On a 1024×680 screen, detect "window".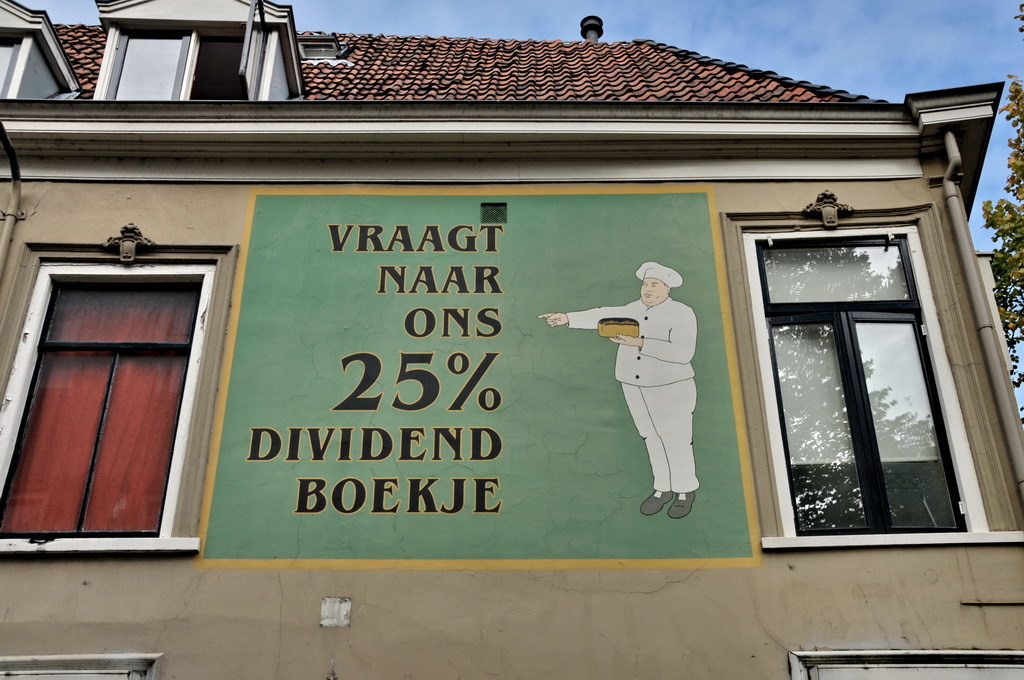
10, 222, 223, 564.
